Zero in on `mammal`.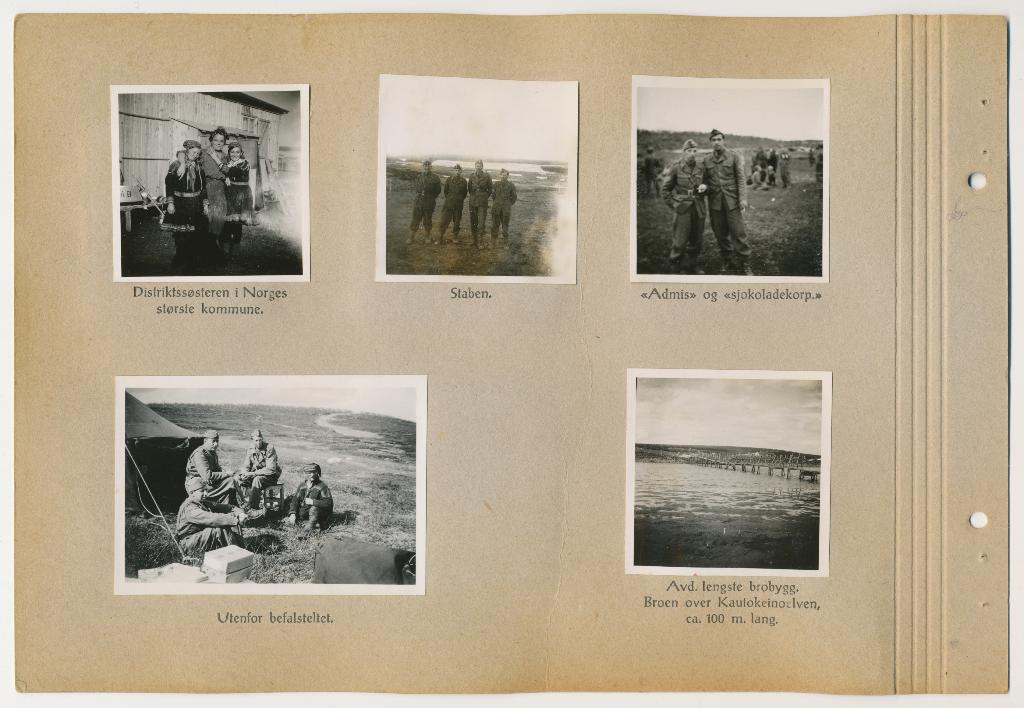
Zeroed in: crop(404, 157, 442, 245).
